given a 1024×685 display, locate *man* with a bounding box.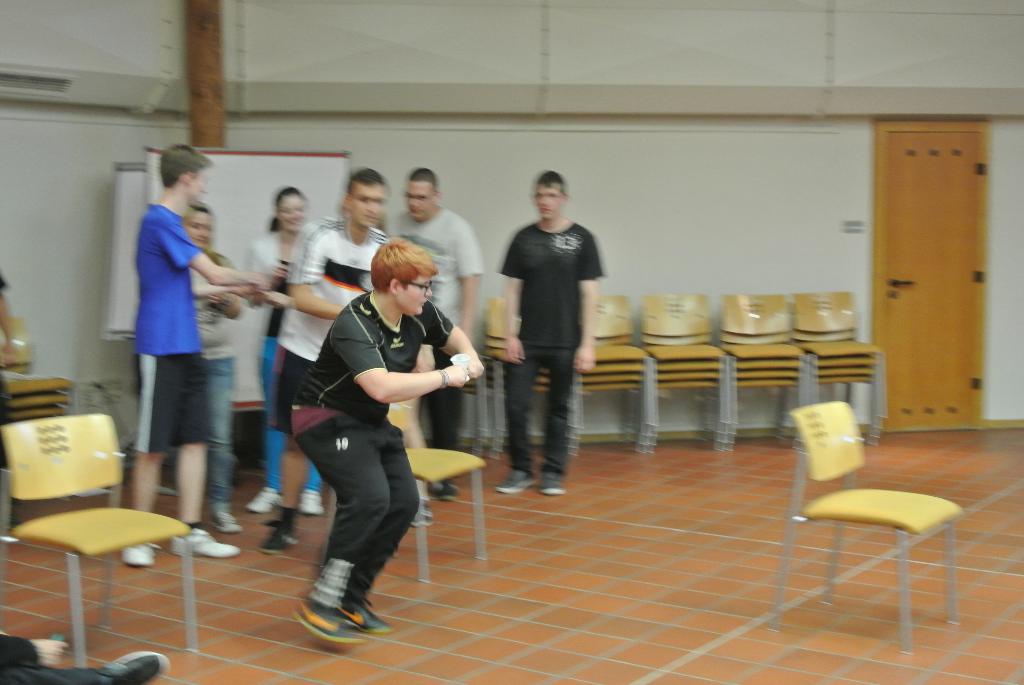
Located: box(253, 168, 399, 560).
